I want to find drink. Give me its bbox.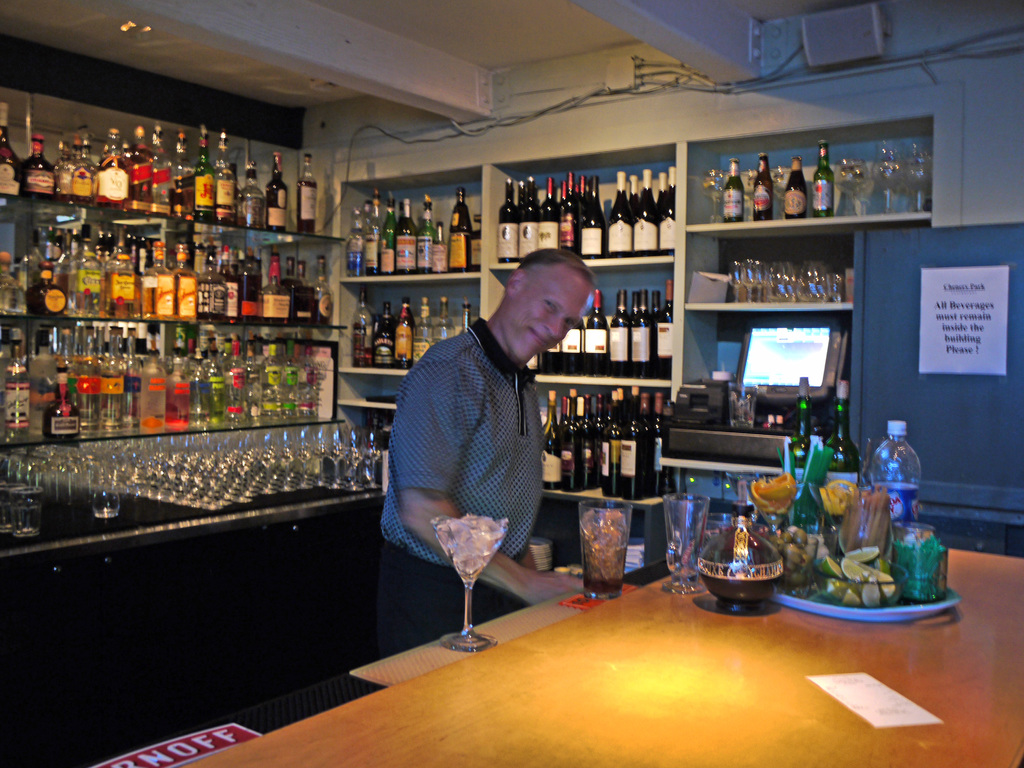
628:288:651:374.
